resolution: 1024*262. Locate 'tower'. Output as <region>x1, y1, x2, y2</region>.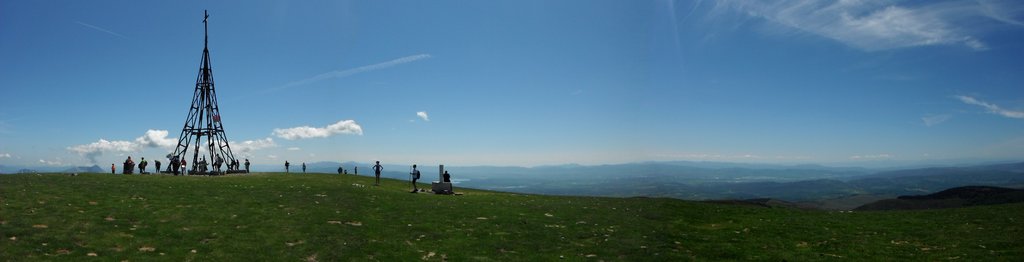
<region>154, 4, 237, 180</region>.
